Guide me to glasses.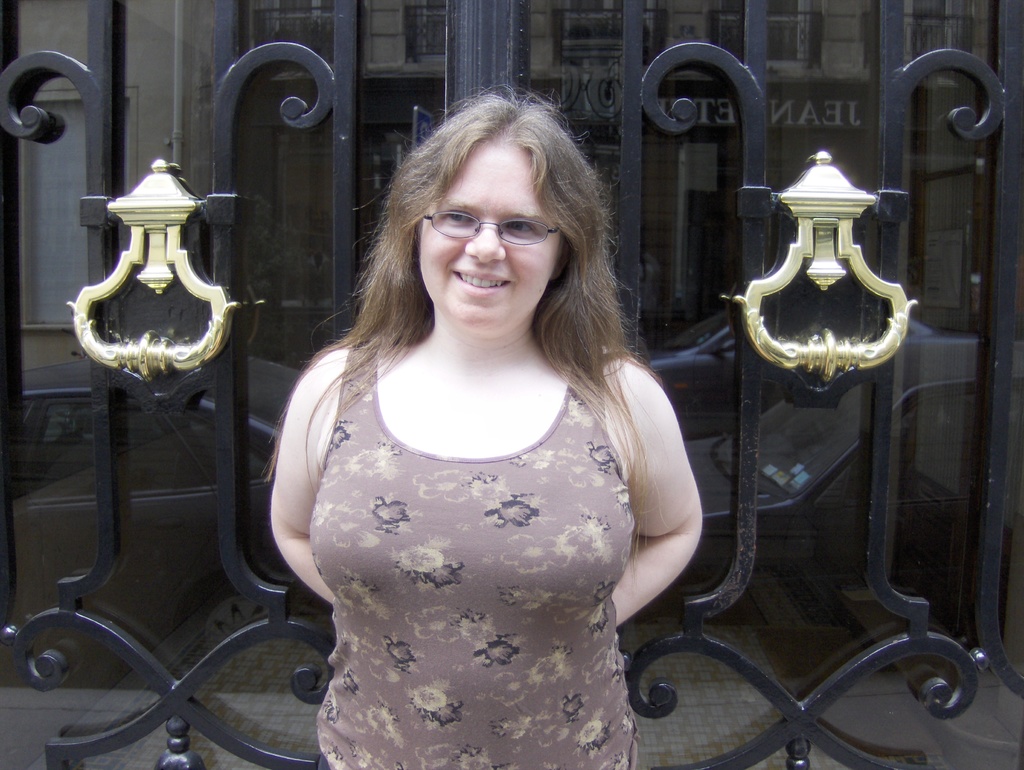
Guidance: [407, 200, 562, 251].
